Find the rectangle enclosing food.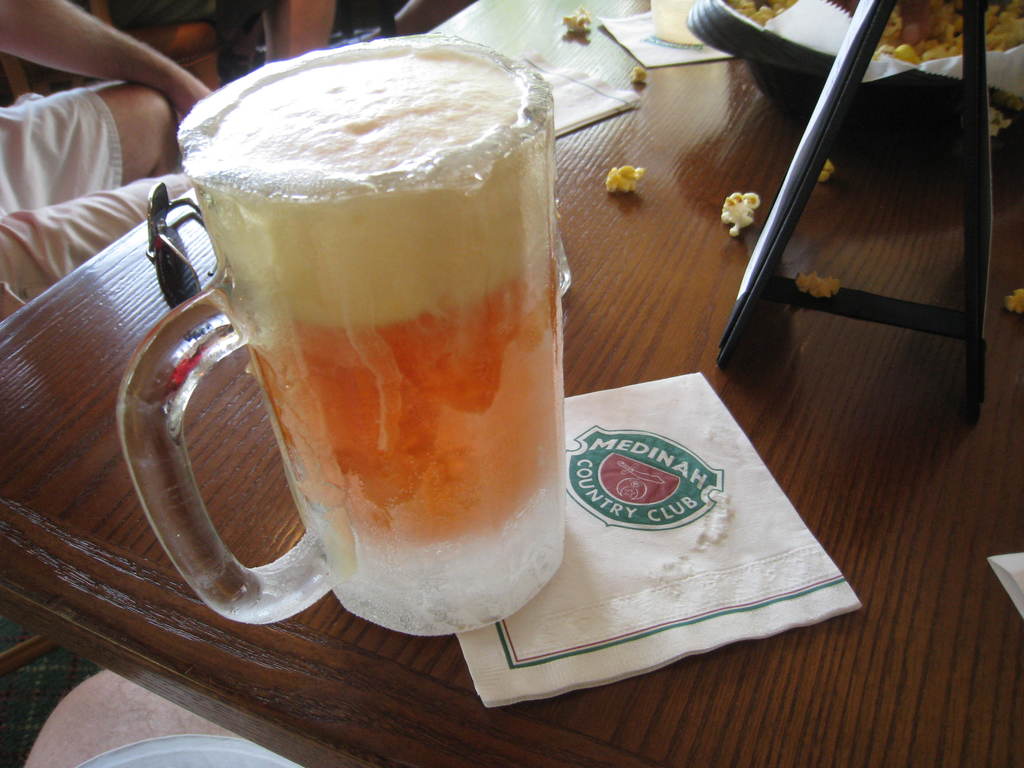
crop(721, 192, 760, 239).
